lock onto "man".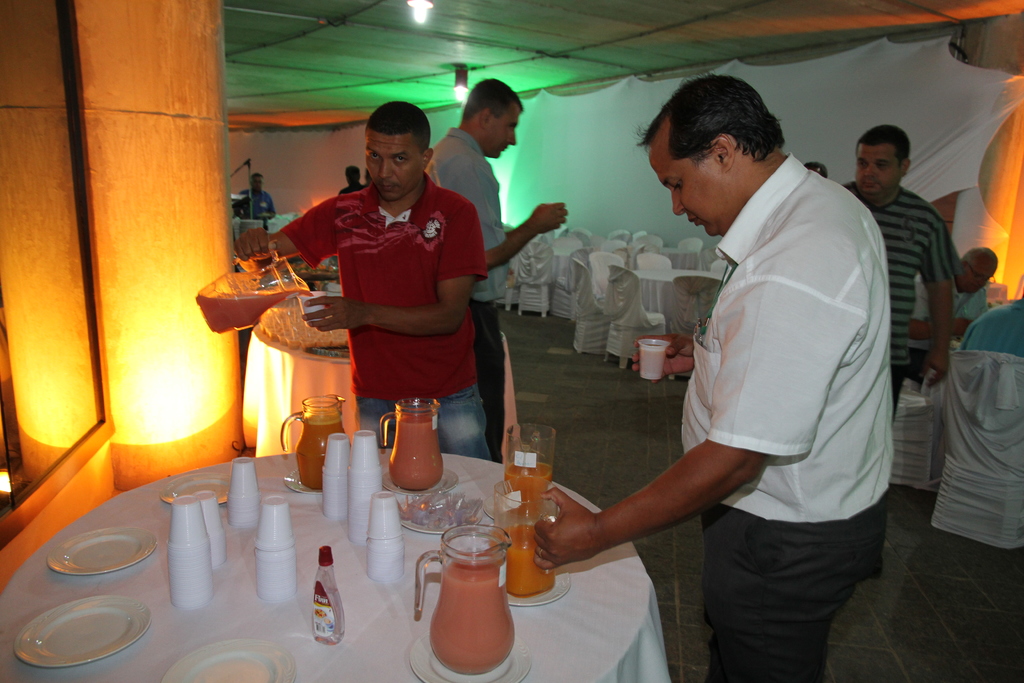
Locked: pyautogui.locateOnScreen(234, 171, 276, 229).
